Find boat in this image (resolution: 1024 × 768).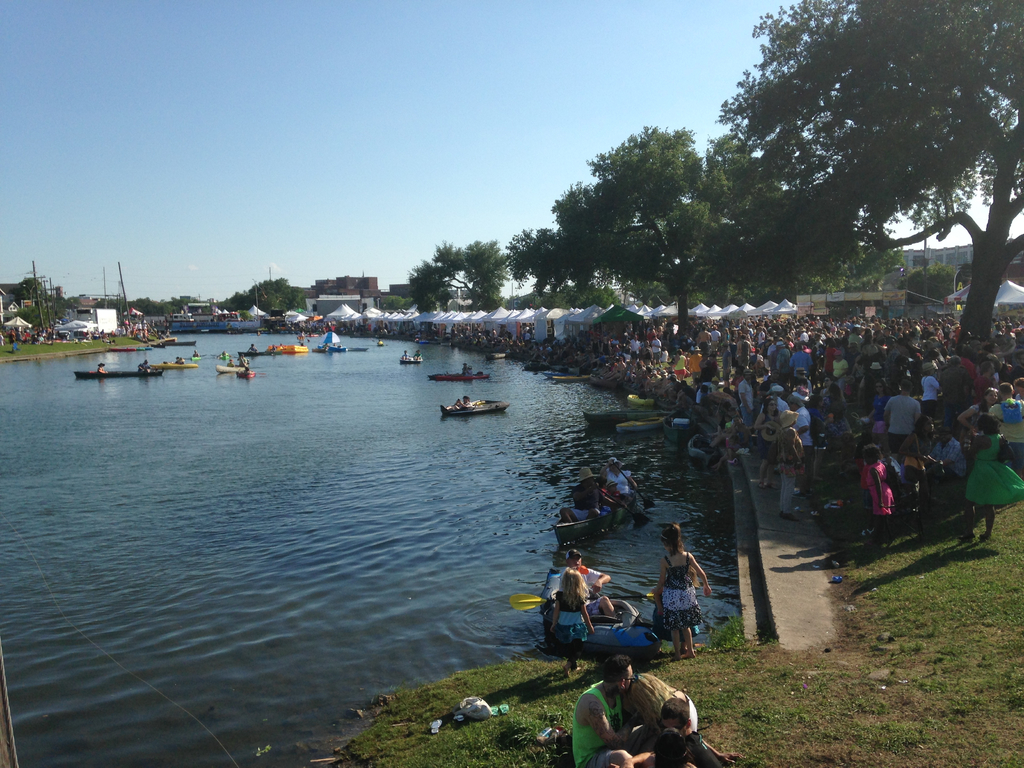
(x1=70, y1=358, x2=167, y2=382).
